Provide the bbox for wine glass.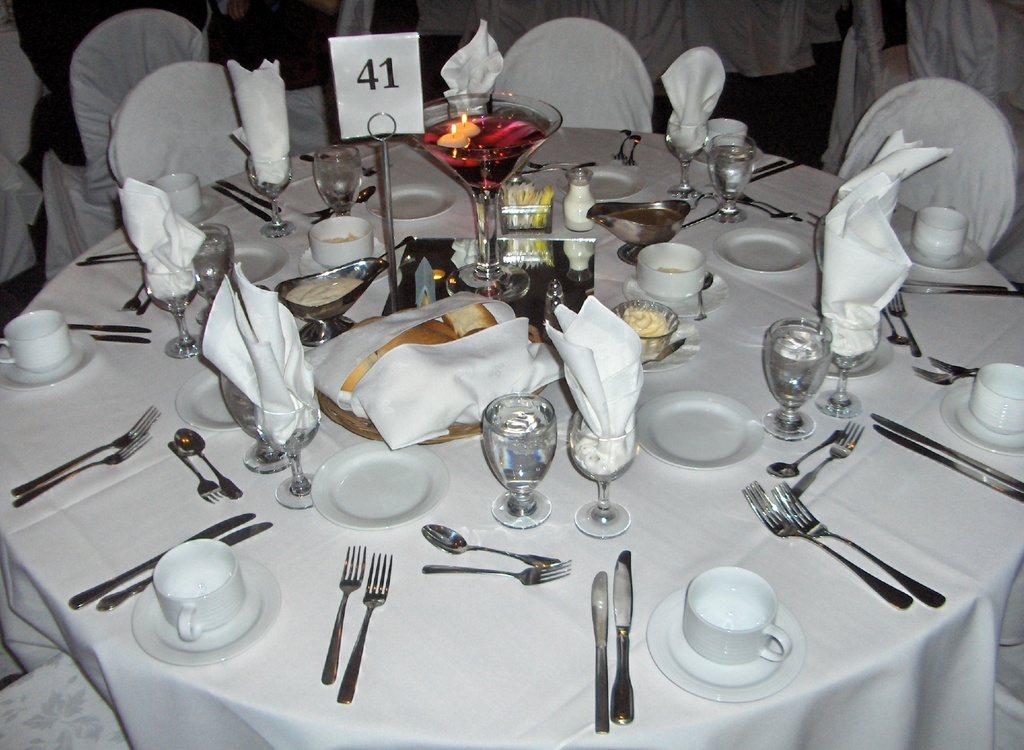
[482,395,556,530].
